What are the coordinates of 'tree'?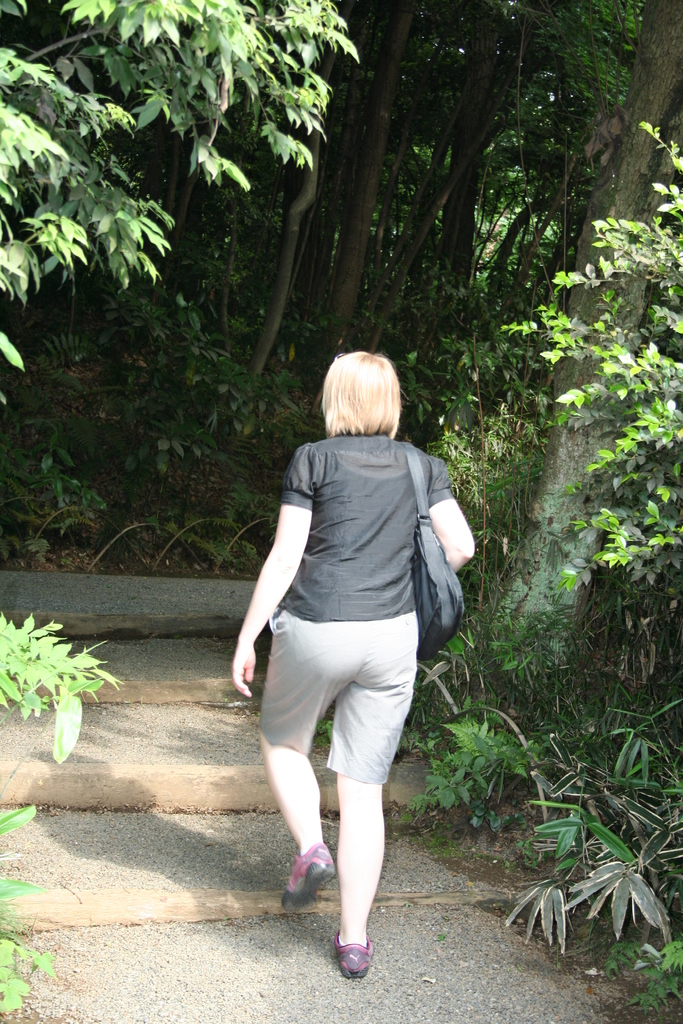
select_region(0, 0, 375, 436).
